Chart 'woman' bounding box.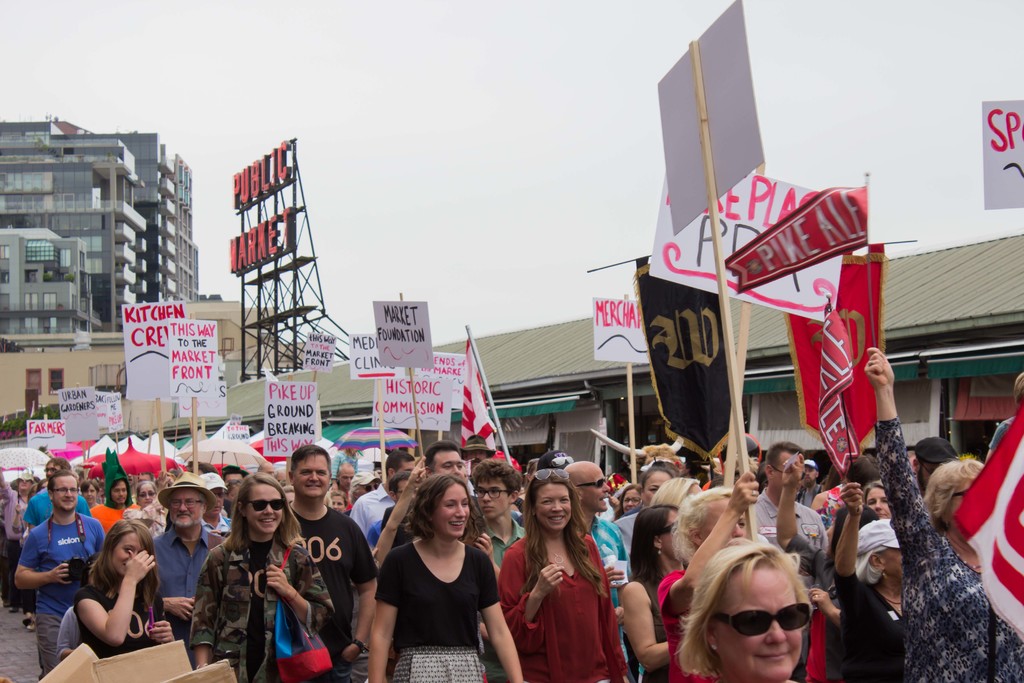
Charted: x1=621, y1=502, x2=684, y2=682.
